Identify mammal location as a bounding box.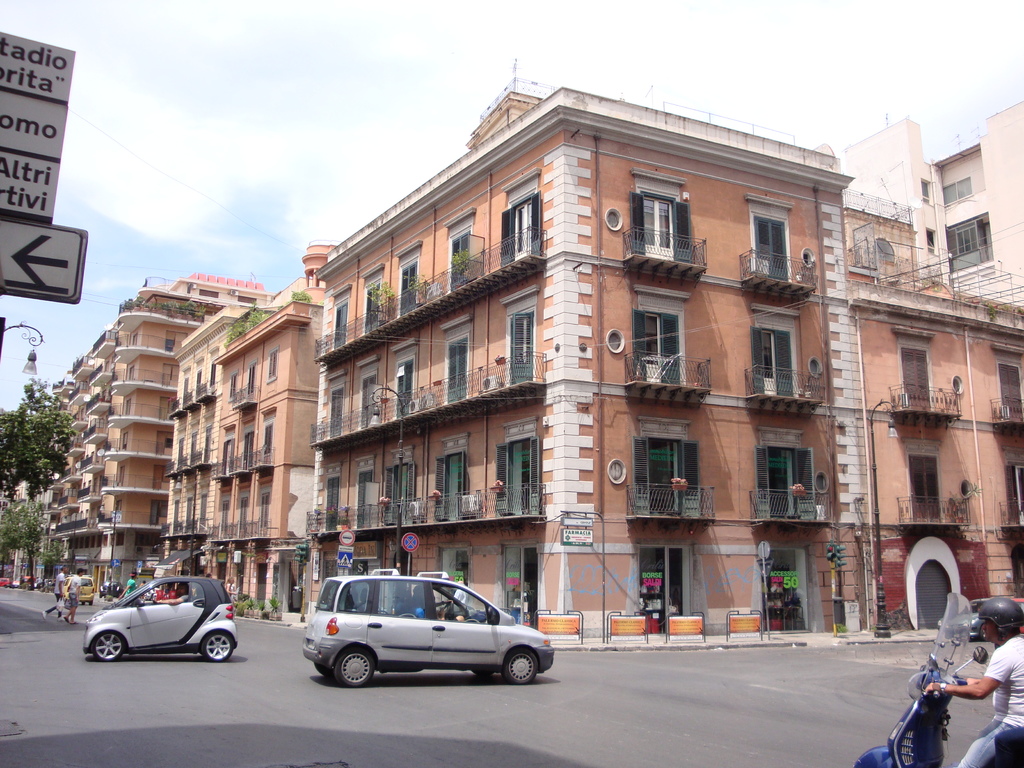
BBox(153, 580, 190, 605).
